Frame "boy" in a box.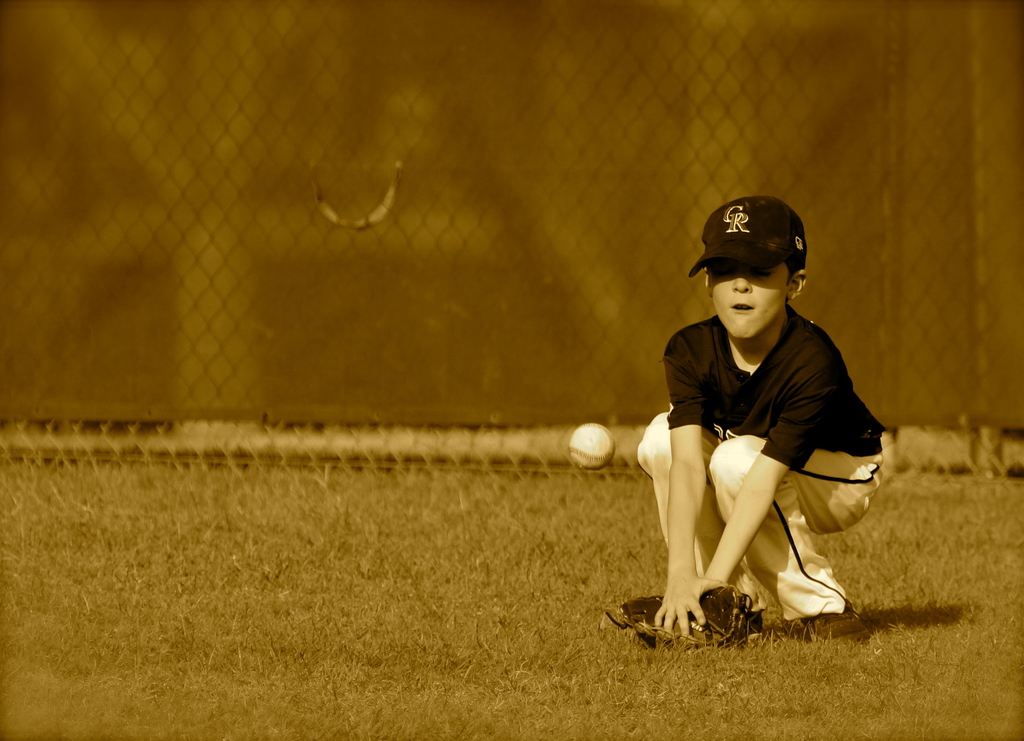
602, 220, 911, 639.
